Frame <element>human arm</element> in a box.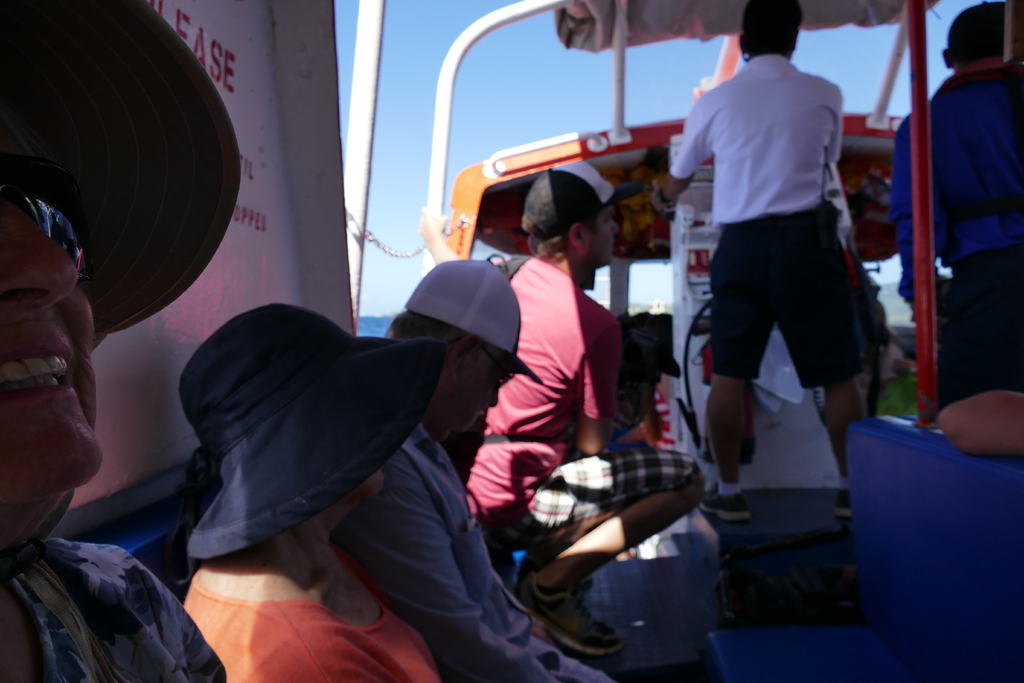
bbox=[879, 92, 941, 338].
